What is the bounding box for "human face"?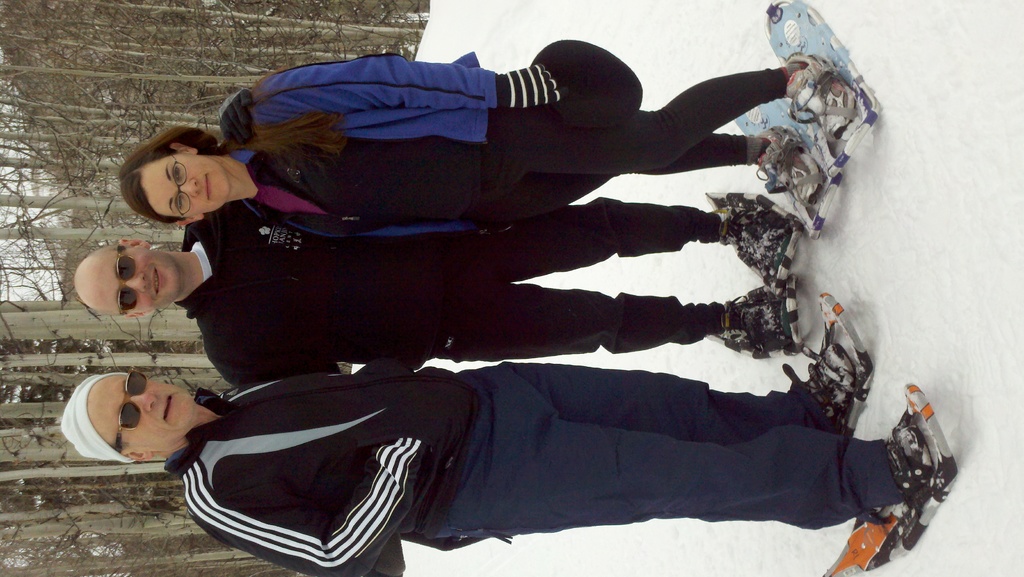
box=[141, 149, 239, 222].
